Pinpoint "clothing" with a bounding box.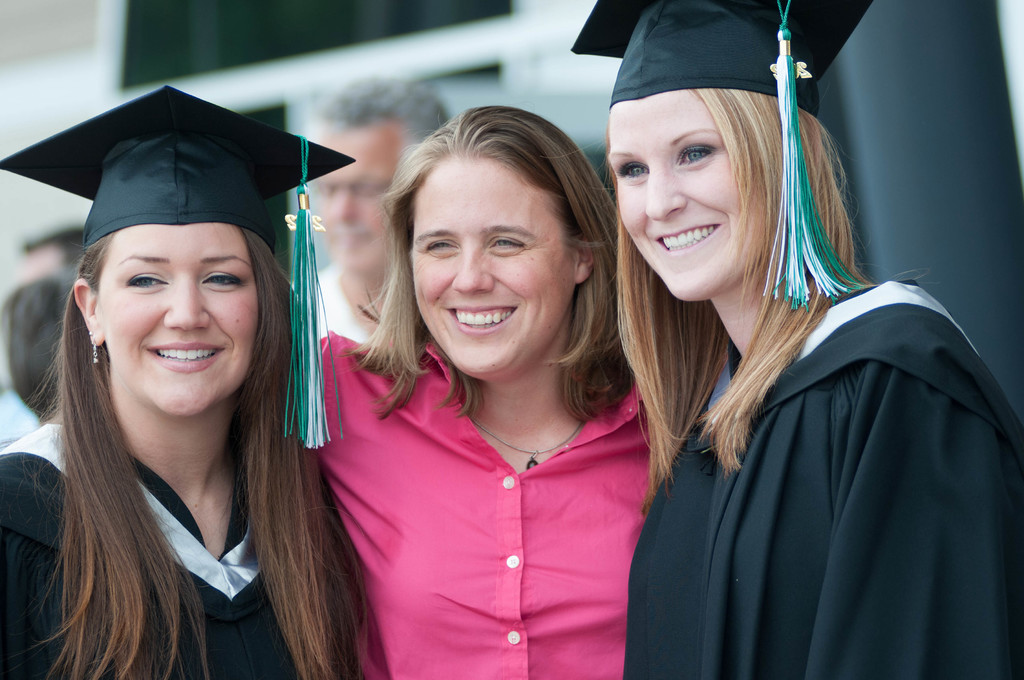
<box>0,387,43,441</box>.
